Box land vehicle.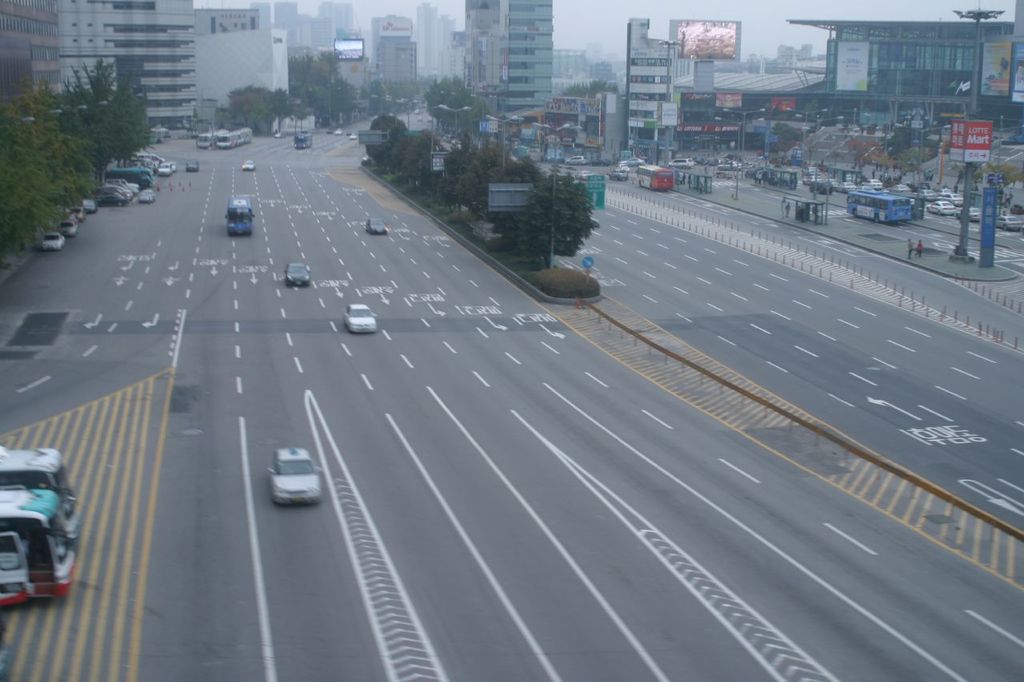
detection(362, 216, 388, 237).
